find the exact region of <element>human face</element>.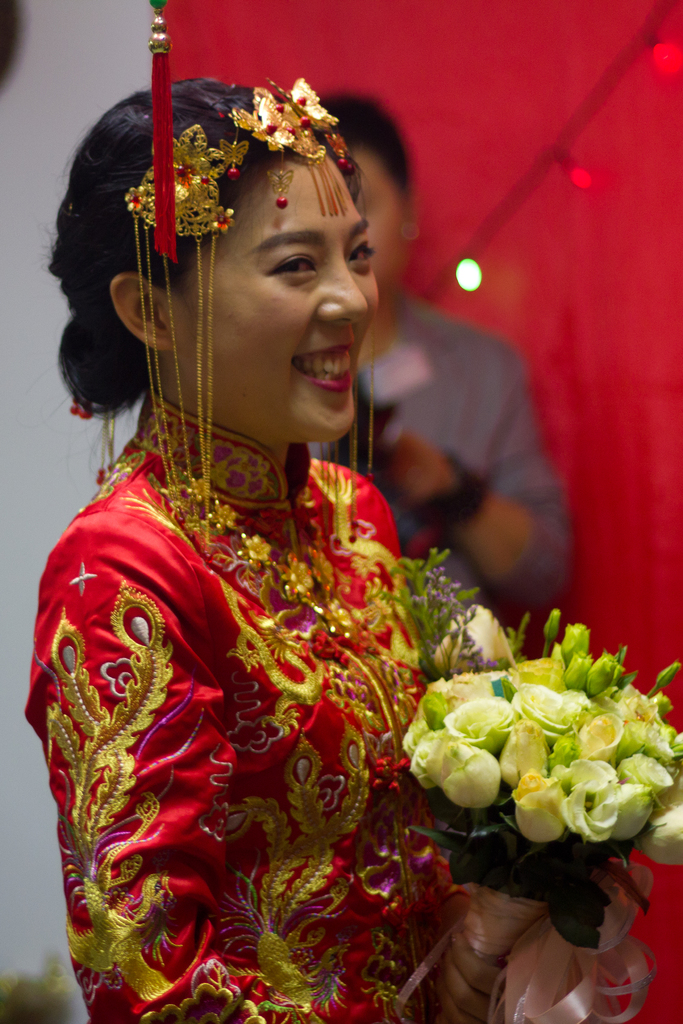
Exact region: [167, 154, 378, 440].
